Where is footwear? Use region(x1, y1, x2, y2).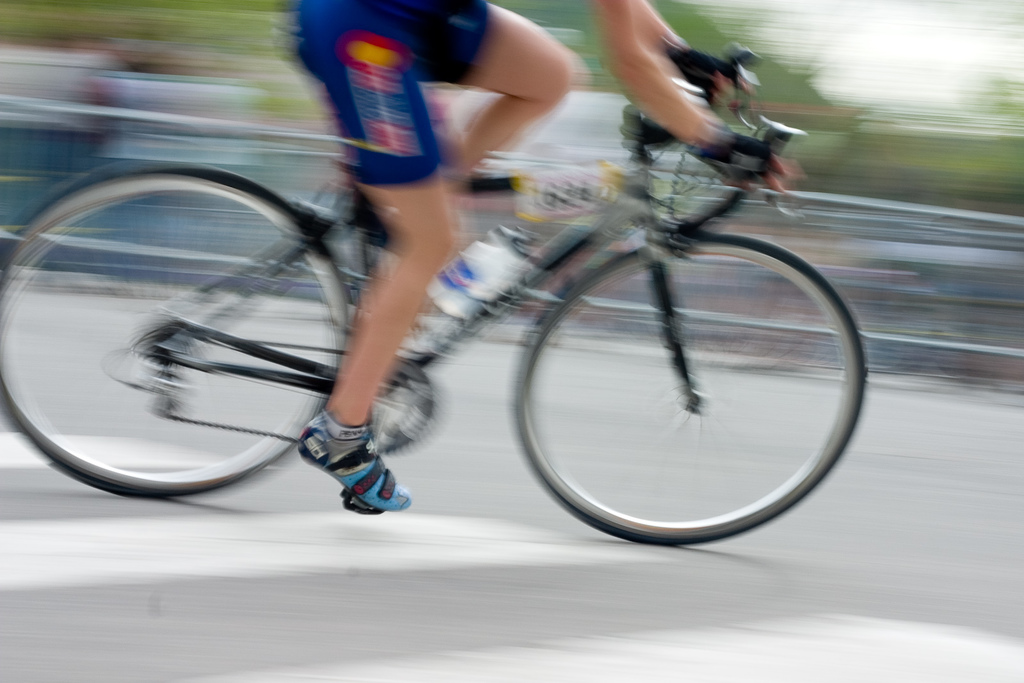
region(294, 407, 406, 511).
